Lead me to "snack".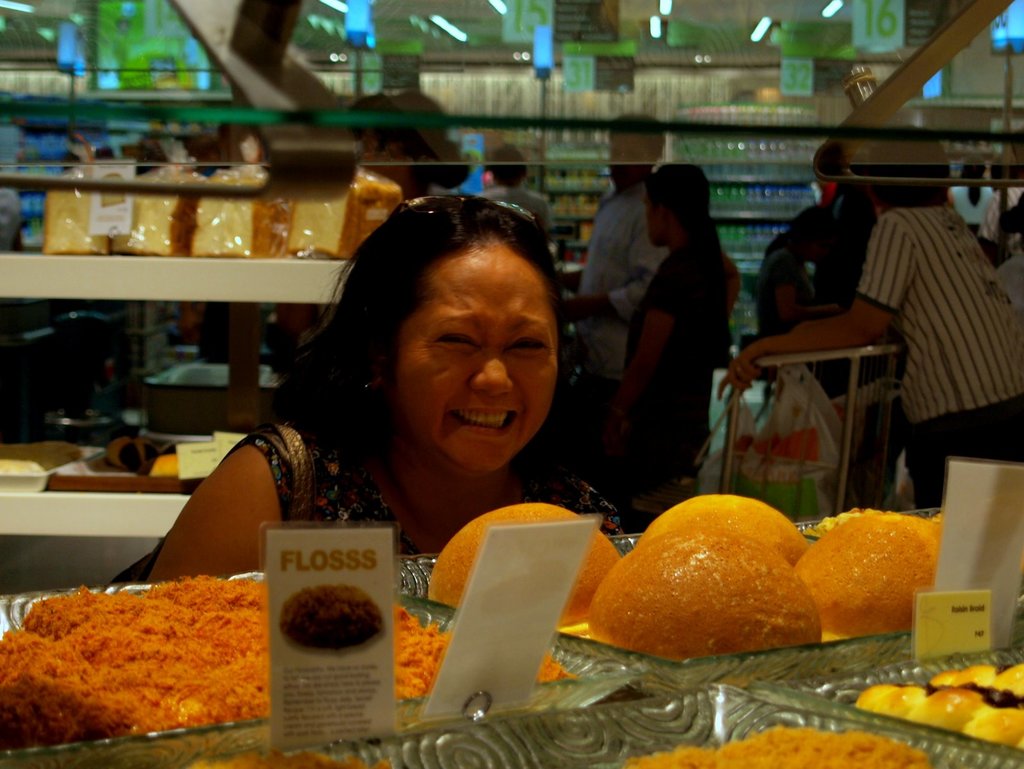
Lead to (1,574,578,745).
